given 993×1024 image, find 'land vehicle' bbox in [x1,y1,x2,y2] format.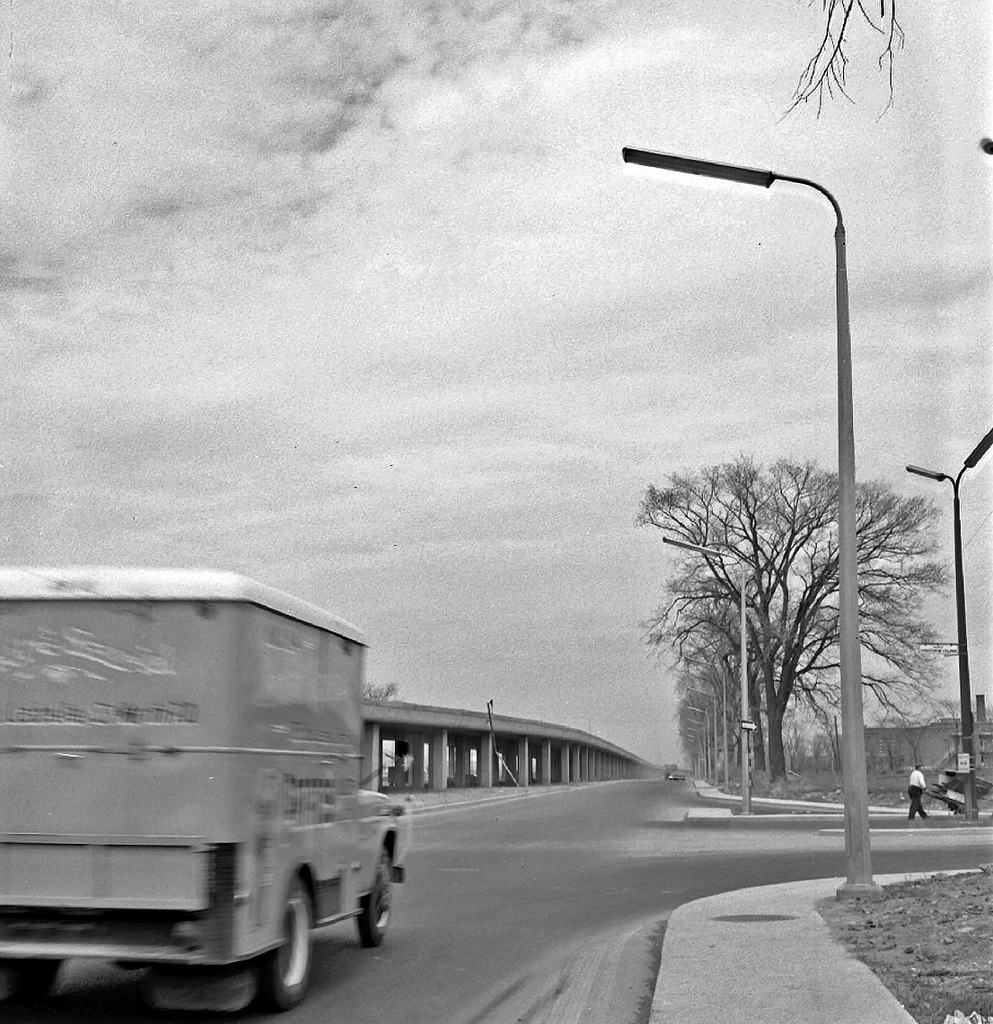
[29,541,401,1002].
